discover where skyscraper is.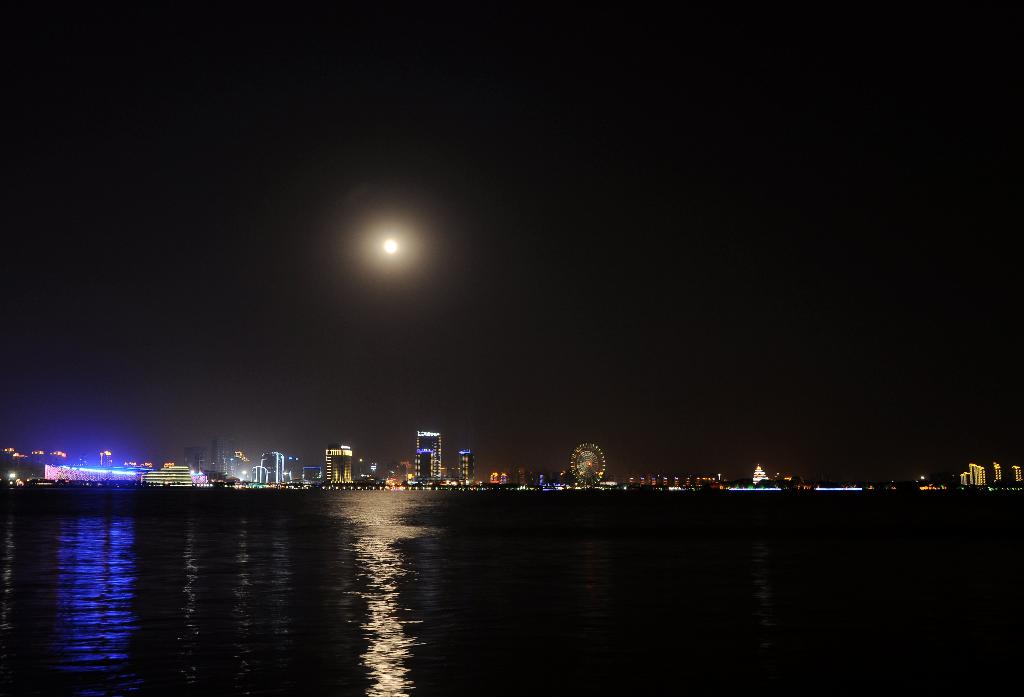
Discovered at Rect(263, 451, 288, 481).
